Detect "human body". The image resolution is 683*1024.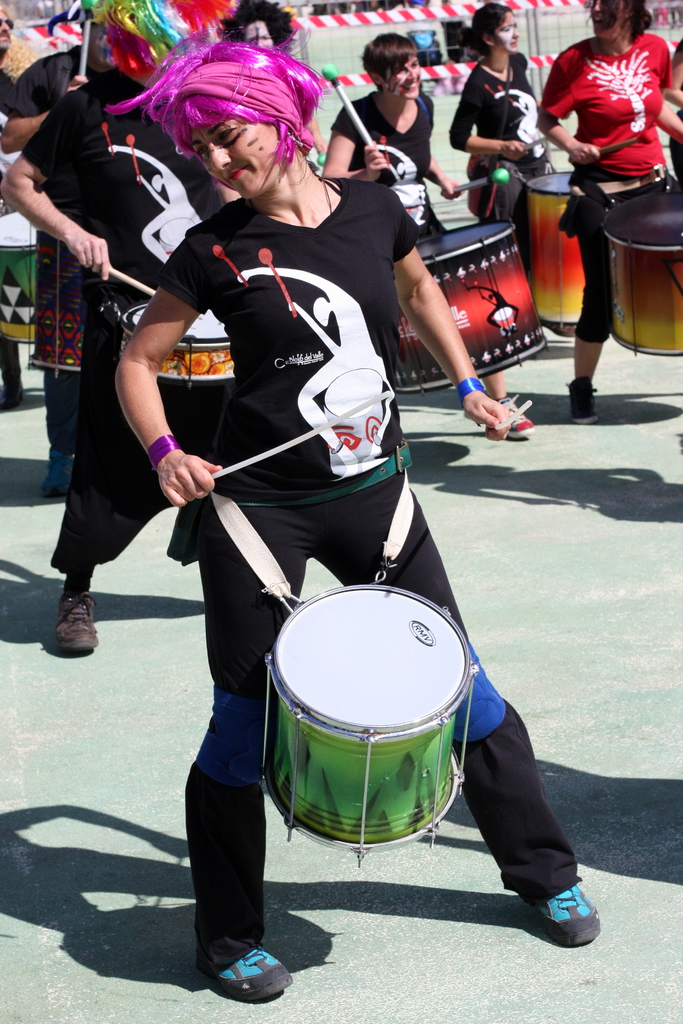
{"left": 94, "top": 29, "right": 600, "bottom": 998}.
